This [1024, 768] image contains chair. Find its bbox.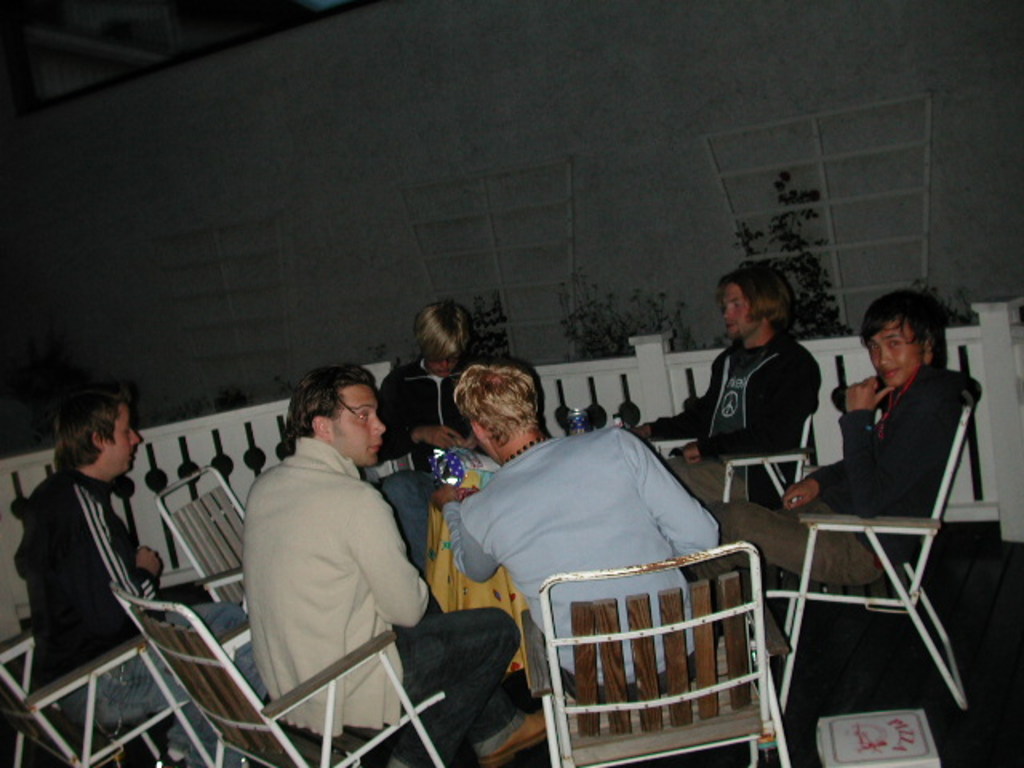
[x1=98, y1=578, x2=446, y2=766].
